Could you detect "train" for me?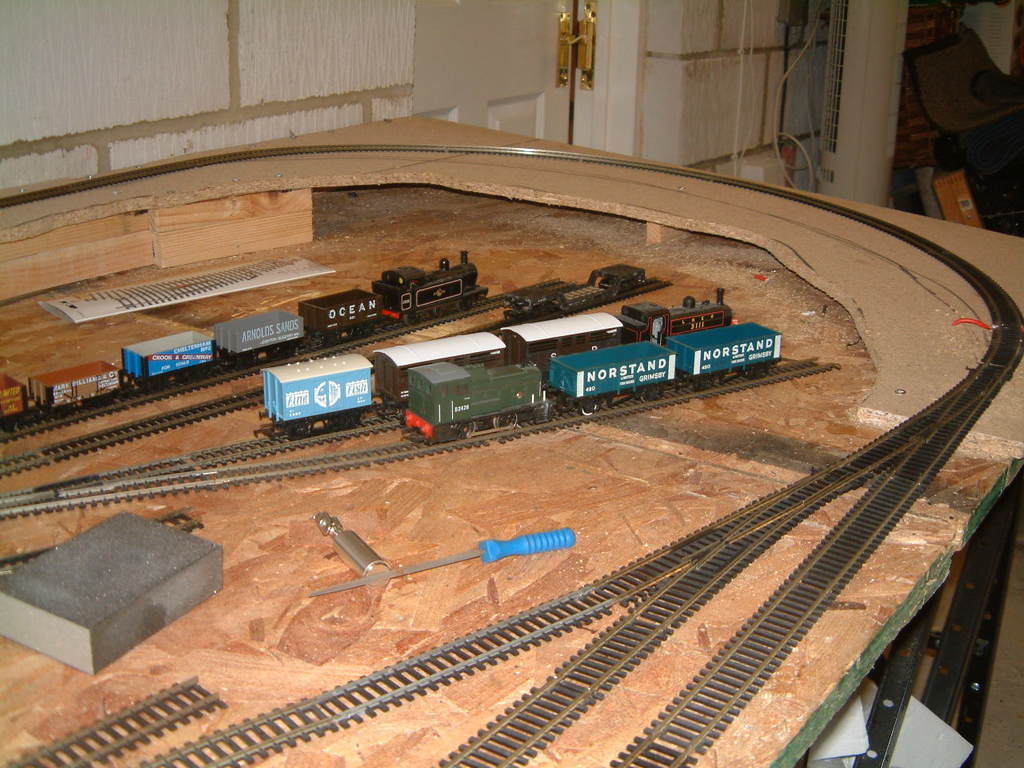
Detection result: 0 242 488 430.
